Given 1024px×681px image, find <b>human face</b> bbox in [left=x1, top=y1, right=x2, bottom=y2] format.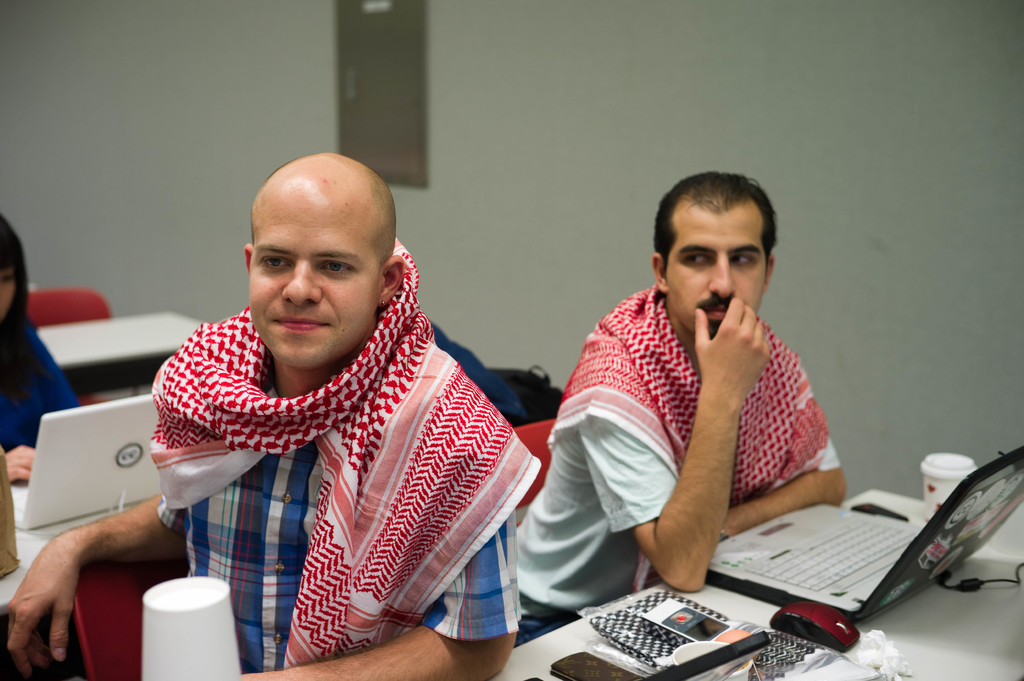
[left=2, top=260, right=19, bottom=321].
